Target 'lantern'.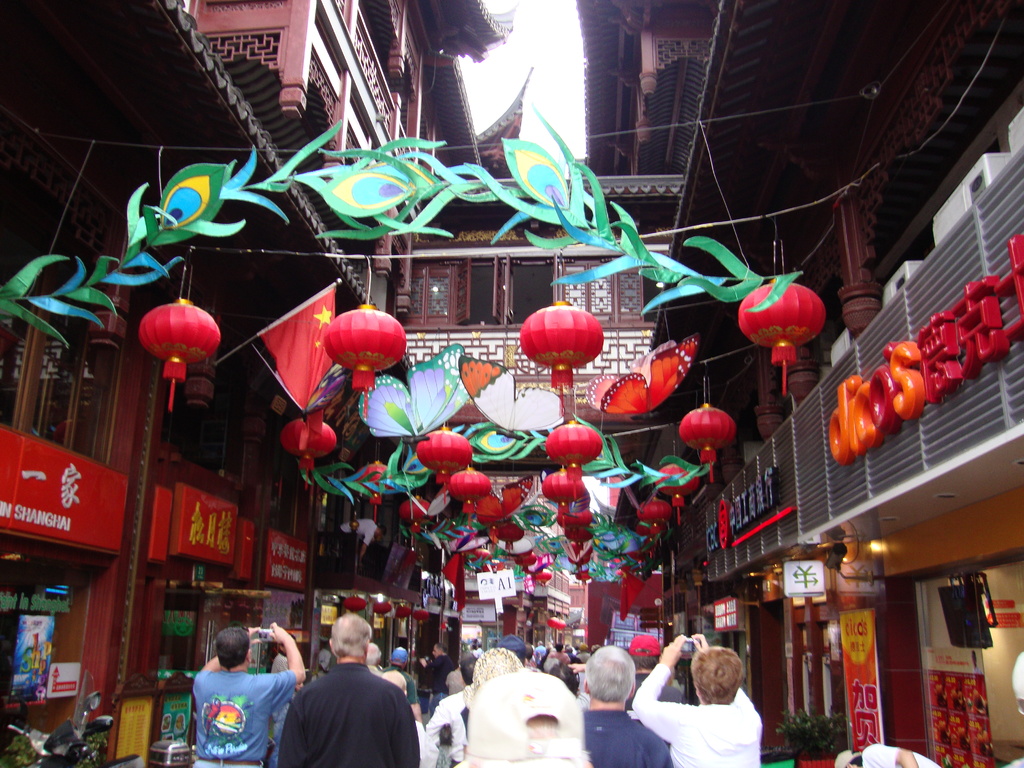
Target region: {"left": 354, "top": 460, "right": 392, "bottom": 520}.
